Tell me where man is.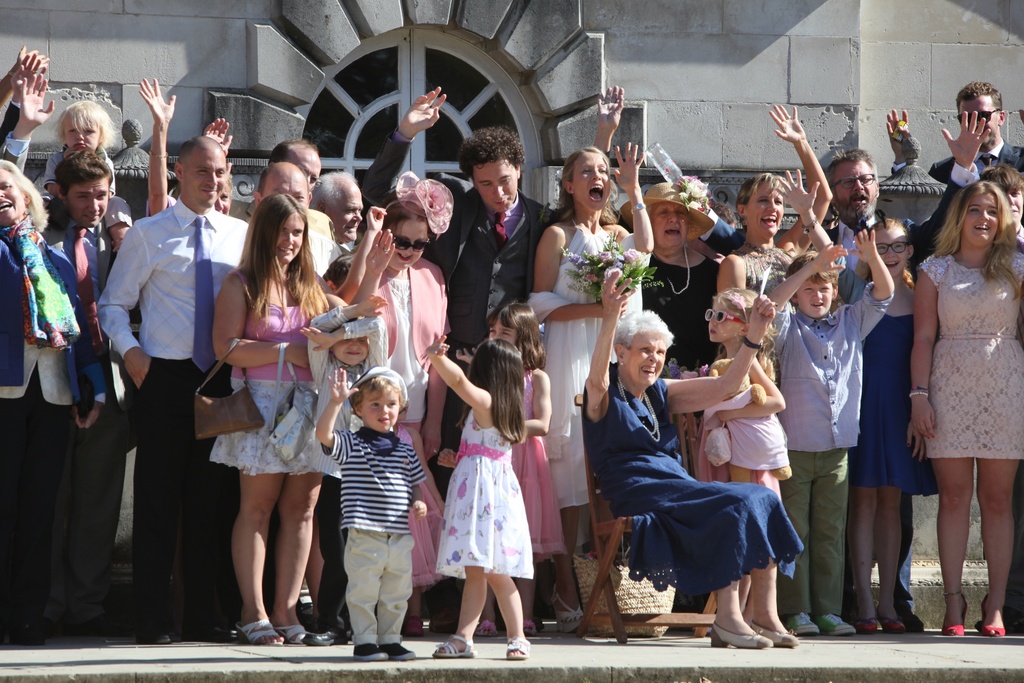
man is at 927:79:1023:179.
